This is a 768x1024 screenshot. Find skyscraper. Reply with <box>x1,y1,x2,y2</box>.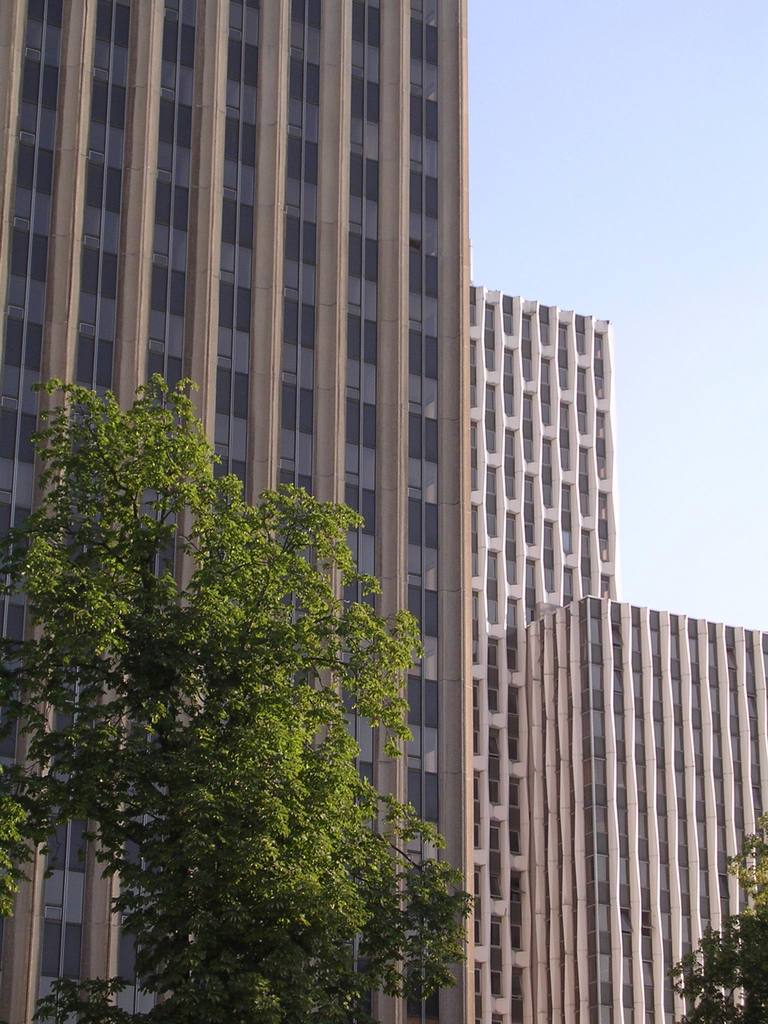
<box>0,0,517,1020</box>.
